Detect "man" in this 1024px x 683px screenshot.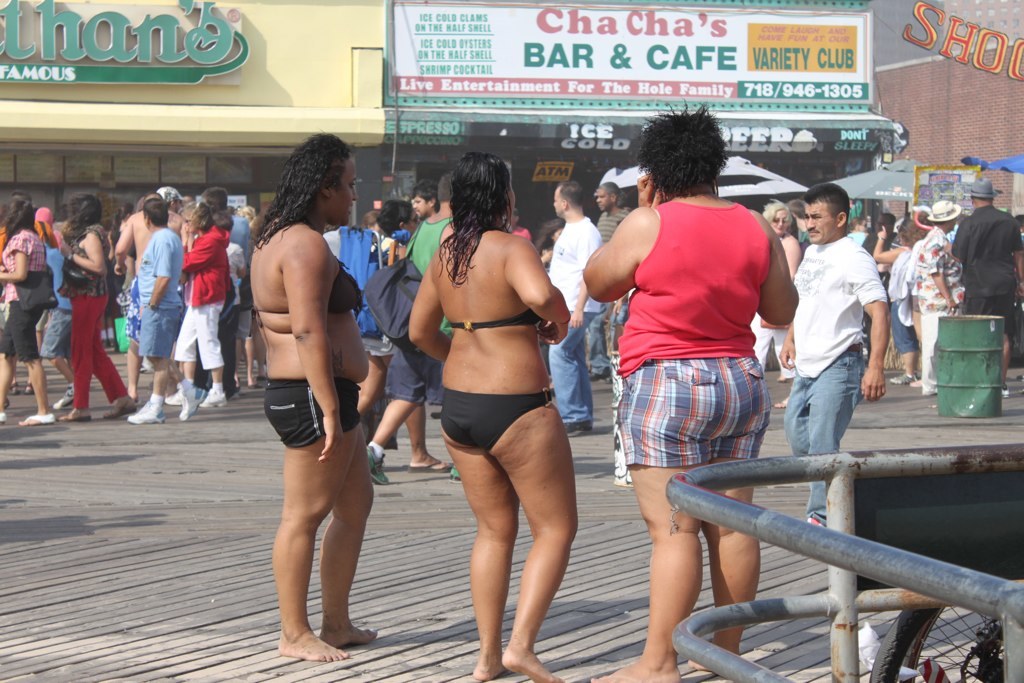
Detection: l=952, t=176, r=1023, b=399.
